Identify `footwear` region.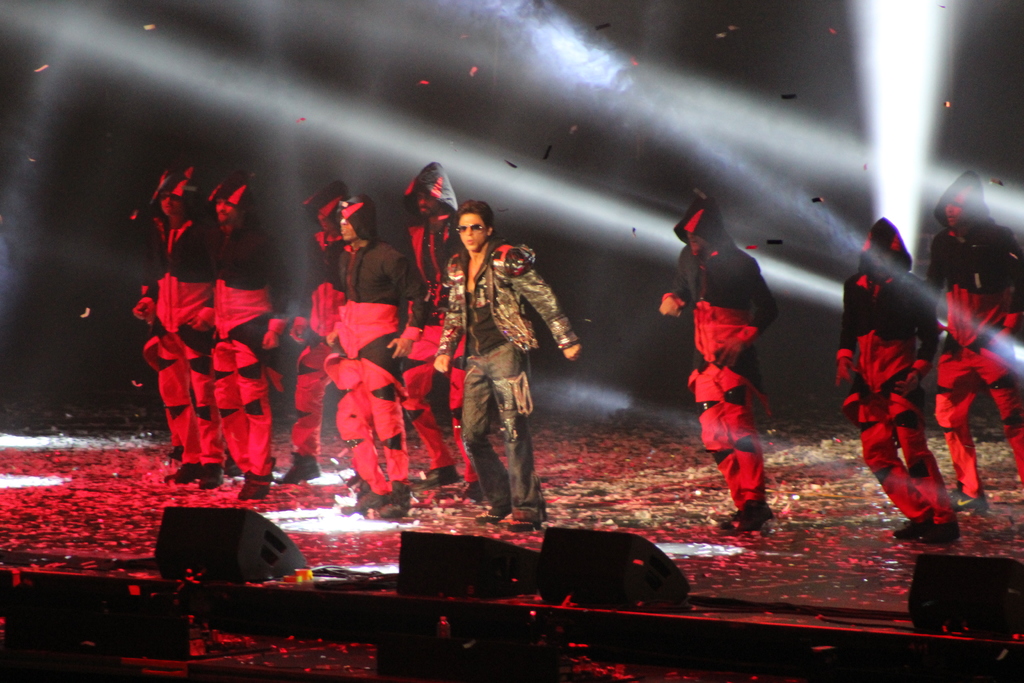
Region: bbox(164, 465, 200, 486).
